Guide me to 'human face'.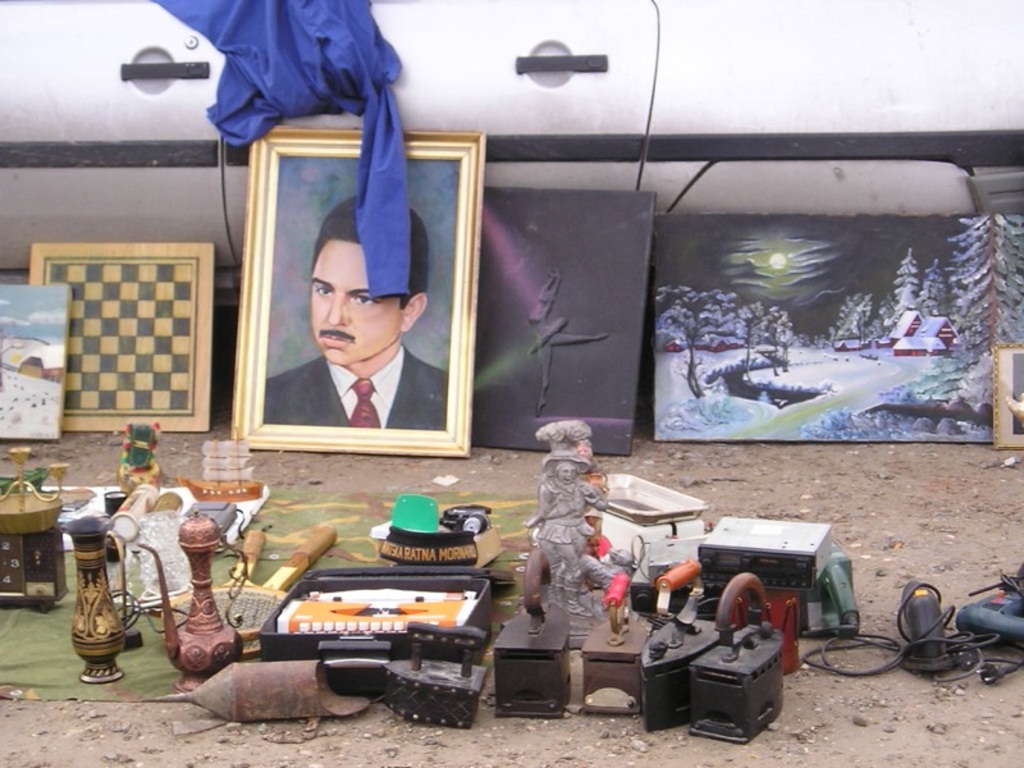
Guidance: 306,242,402,362.
